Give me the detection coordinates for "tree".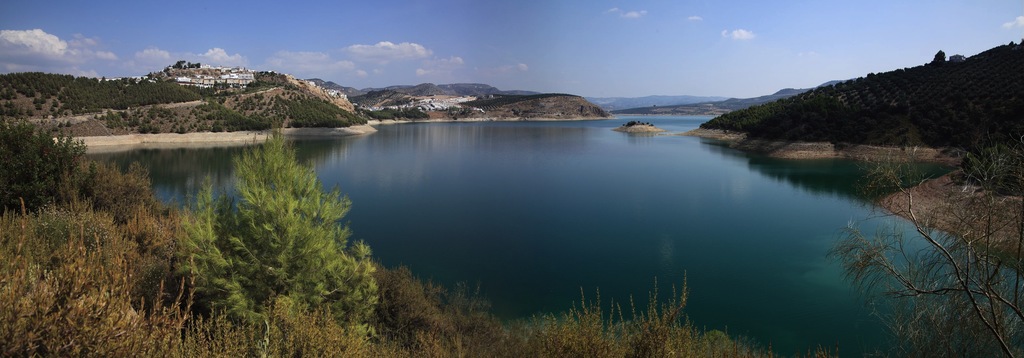
177/117/379/344.
